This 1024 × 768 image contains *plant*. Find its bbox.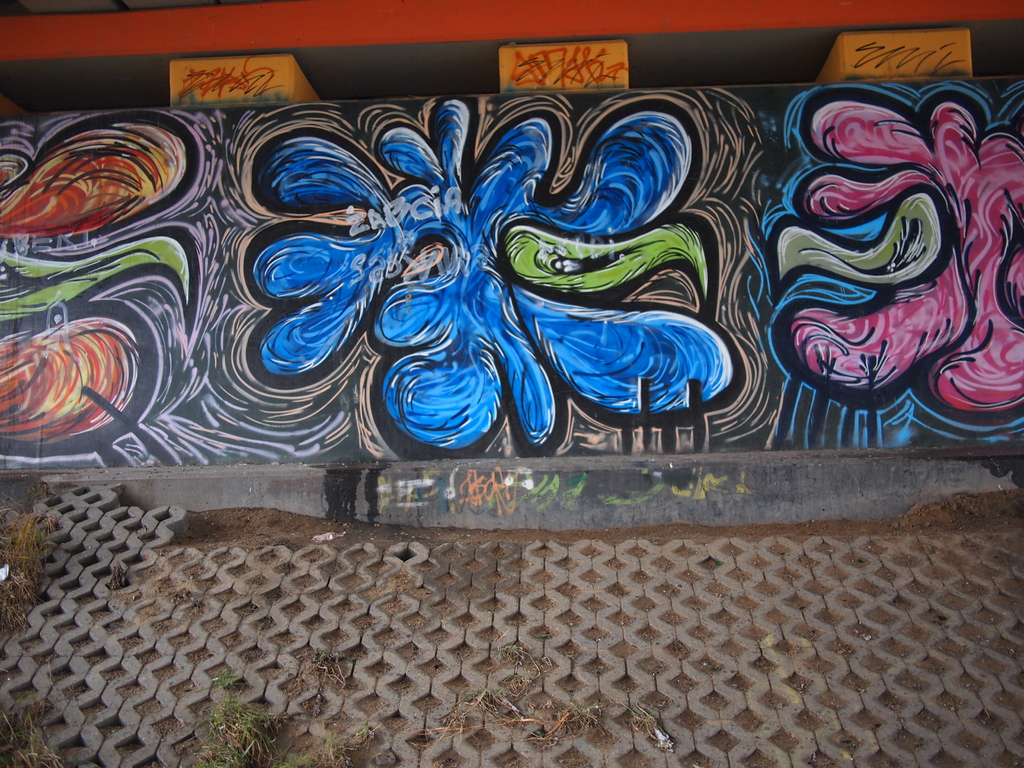
<bbox>0, 704, 70, 767</bbox>.
